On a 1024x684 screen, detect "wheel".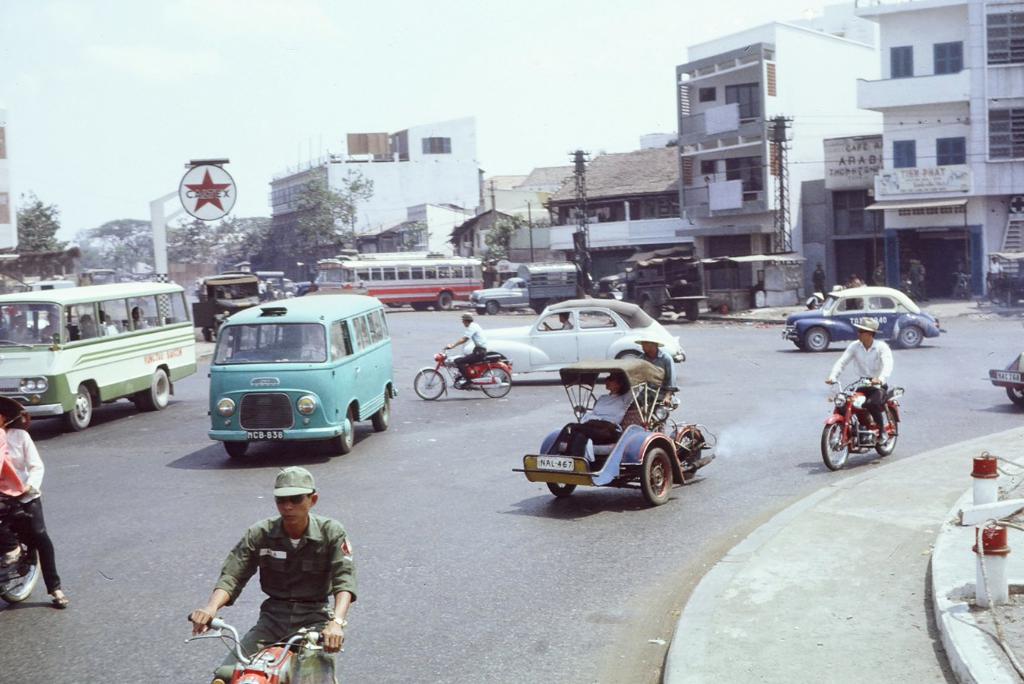
1005:290:1018:302.
